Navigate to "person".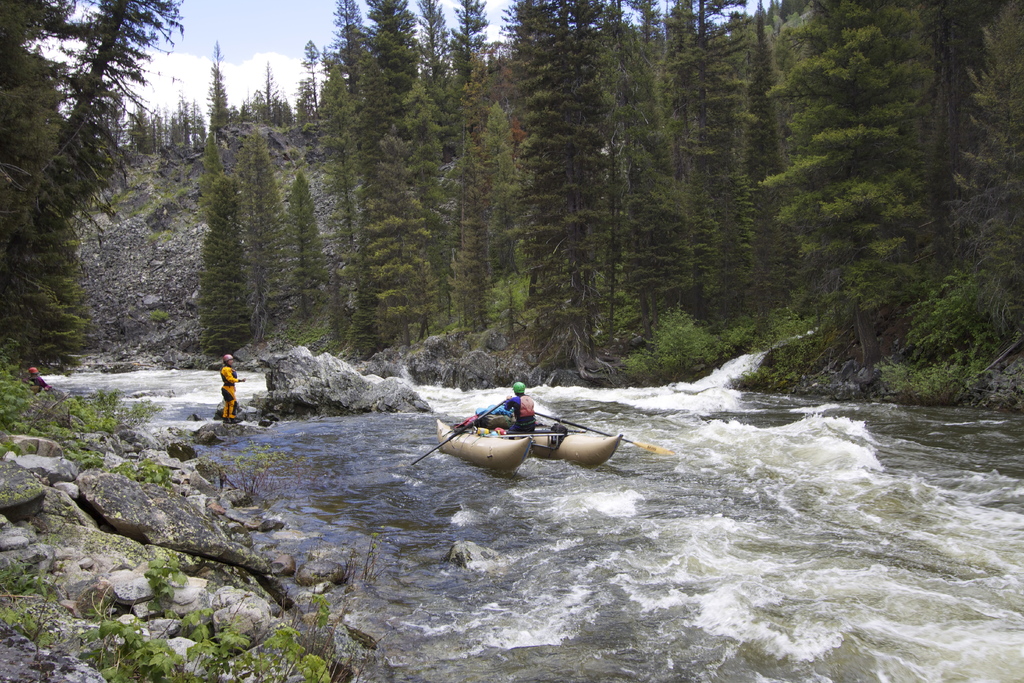
Navigation target: select_region(207, 349, 250, 420).
